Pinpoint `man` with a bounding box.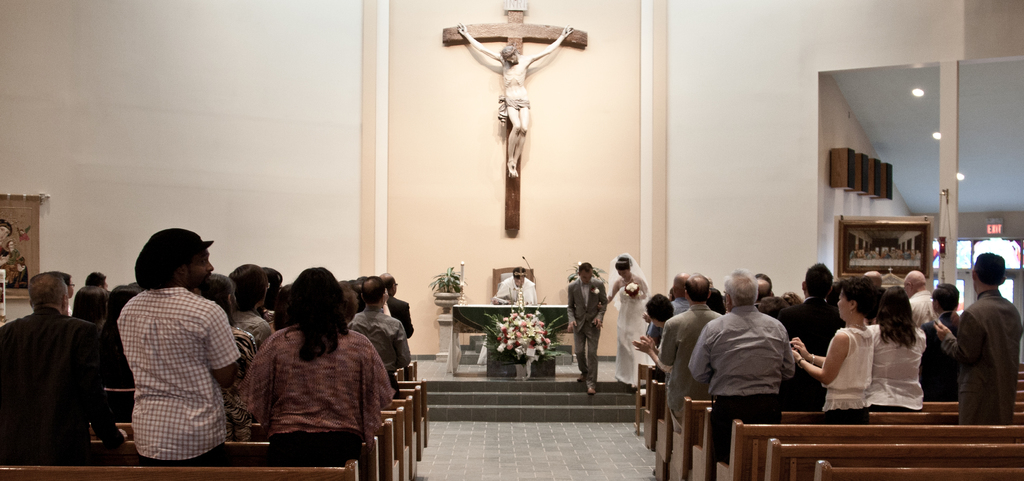
<region>865, 268, 884, 292</region>.
